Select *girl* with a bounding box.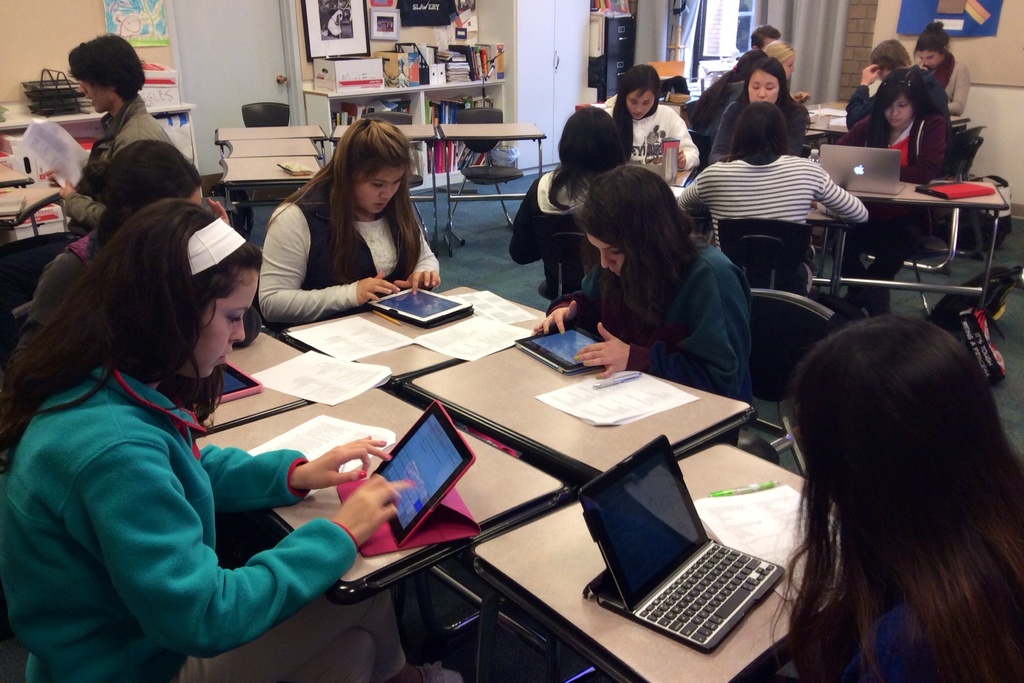
rect(870, 39, 908, 93).
